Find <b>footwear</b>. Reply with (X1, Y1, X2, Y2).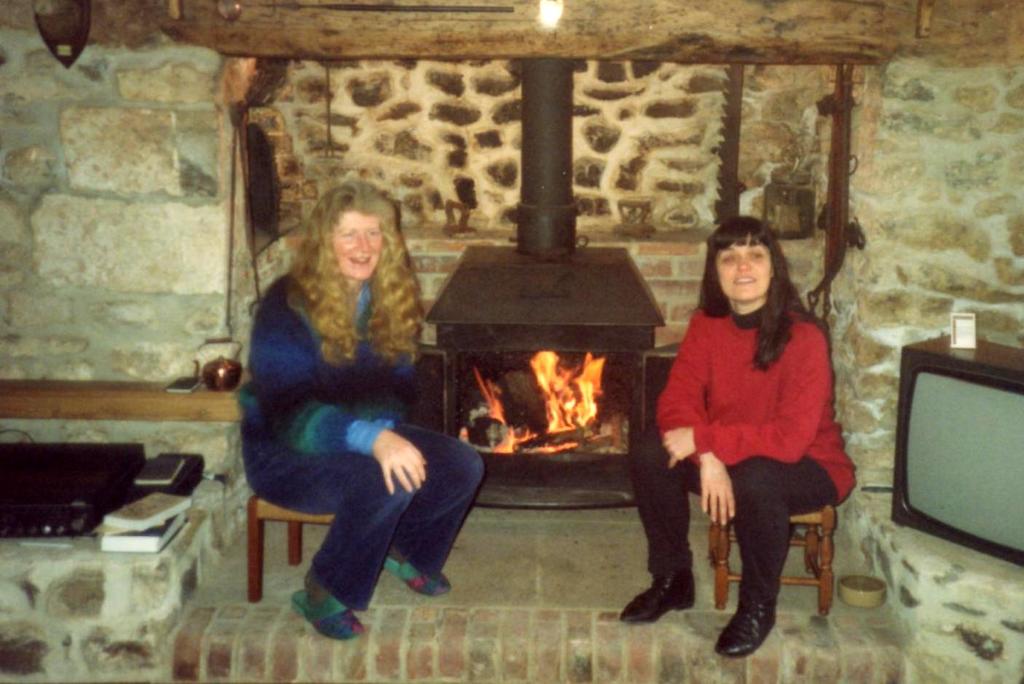
(286, 588, 366, 642).
